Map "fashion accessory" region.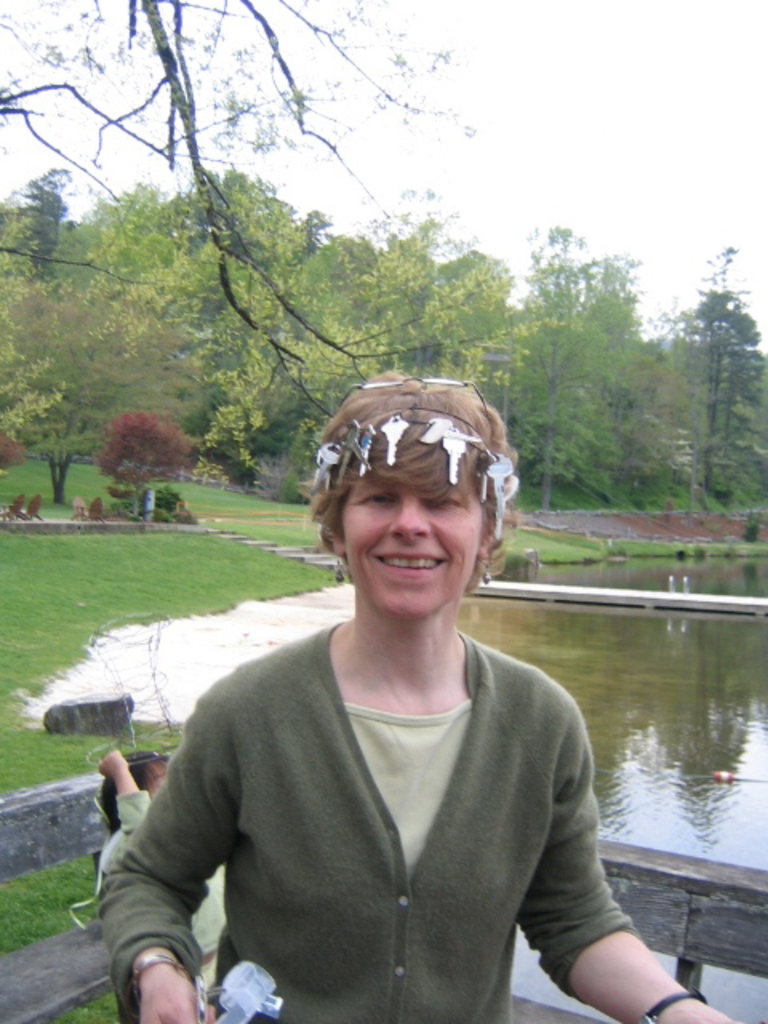
Mapped to x1=480, y1=555, x2=496, y2=584.
